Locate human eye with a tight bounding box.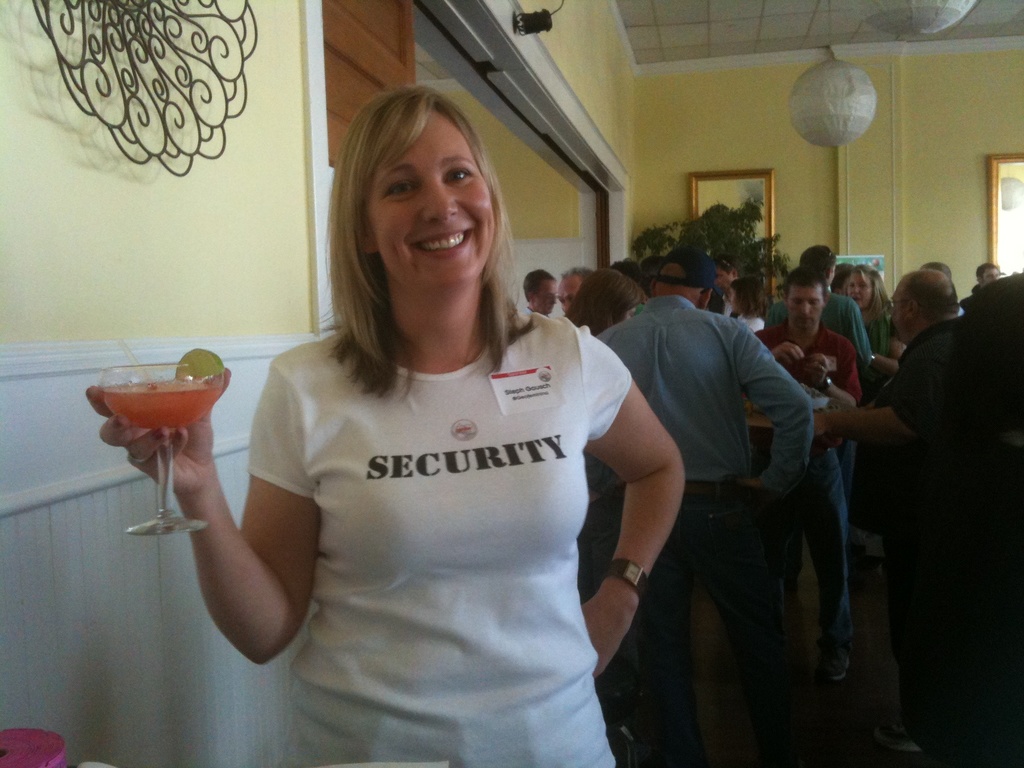
[809,300,816,307].
